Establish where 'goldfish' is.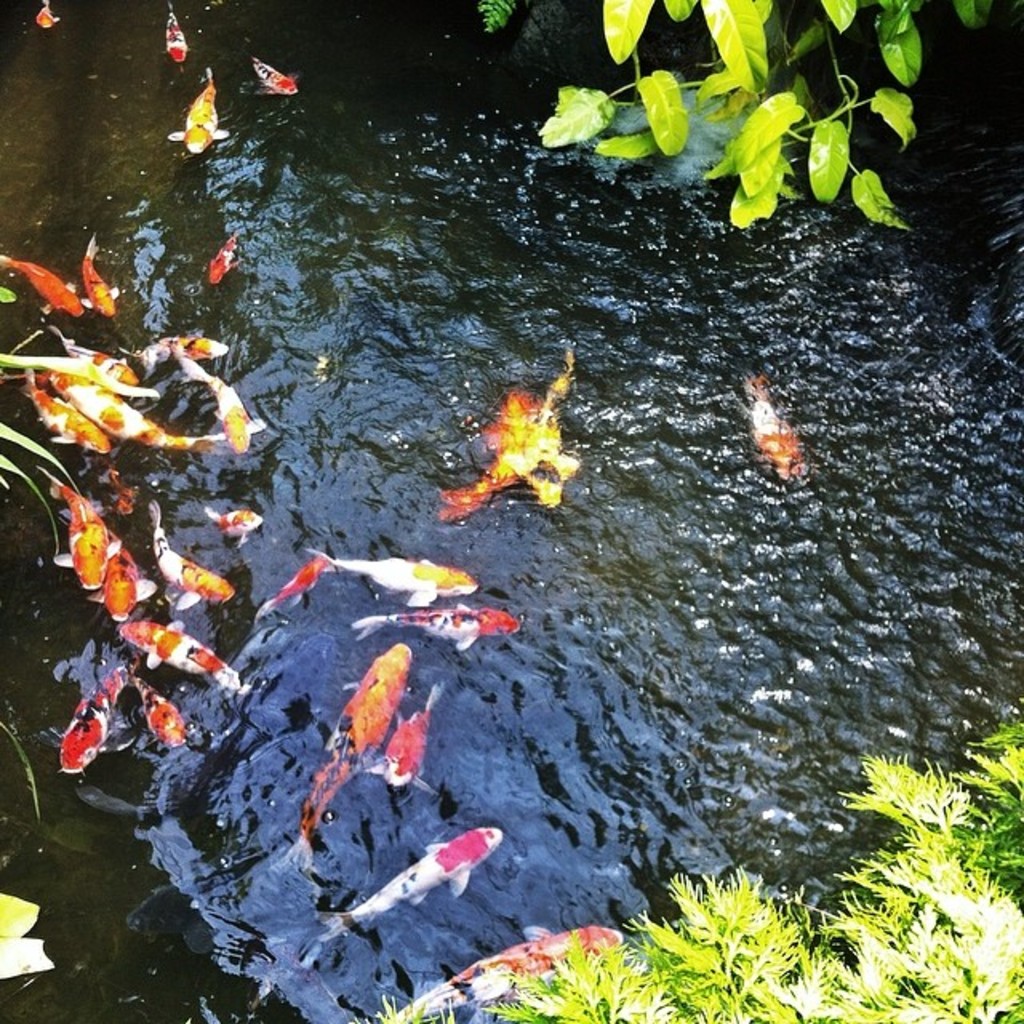
Established at 166/66/230/157.
